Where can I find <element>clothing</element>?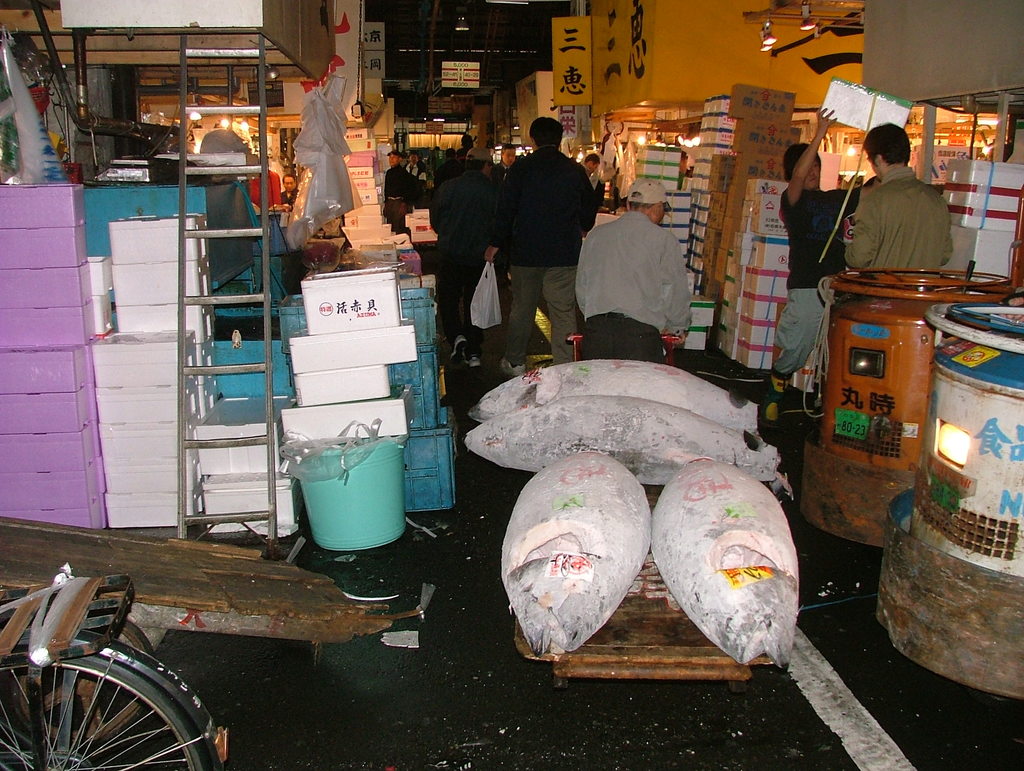
You can find it at BBox(440, 157, 464, 177).
